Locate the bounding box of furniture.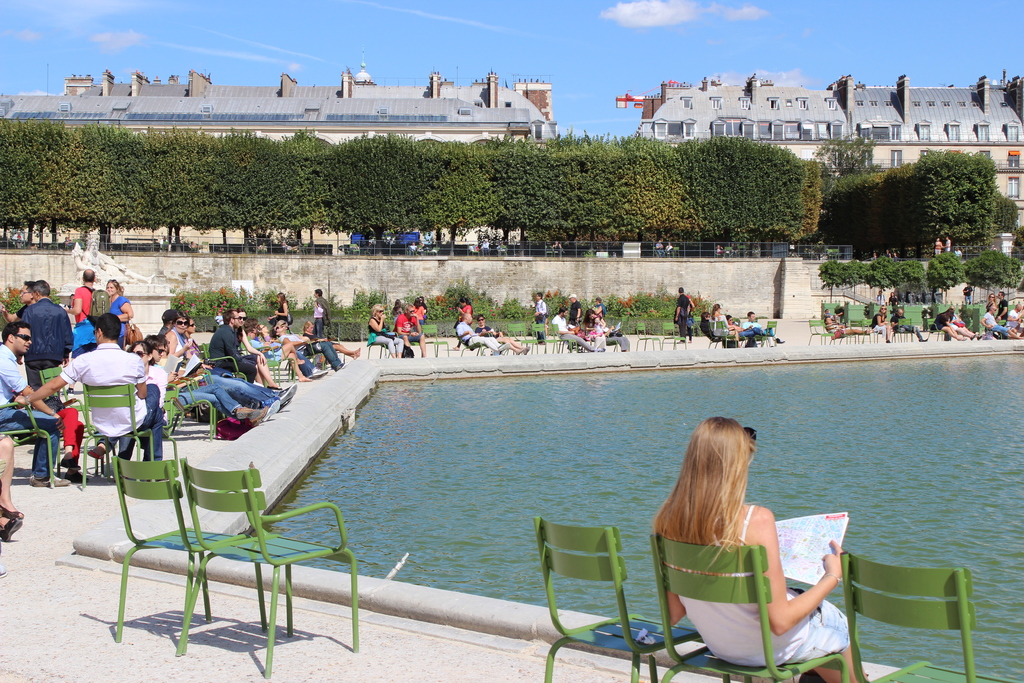
Bounding box: 419:323:451:358.
